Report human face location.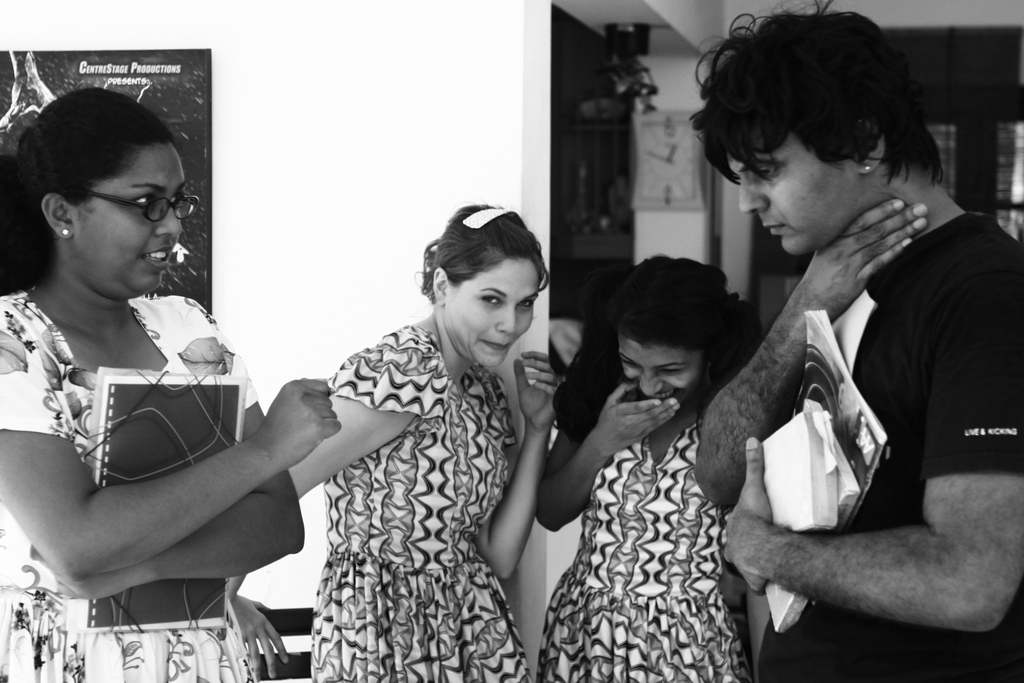
Report: select_region(70, 143, 196, 293).
